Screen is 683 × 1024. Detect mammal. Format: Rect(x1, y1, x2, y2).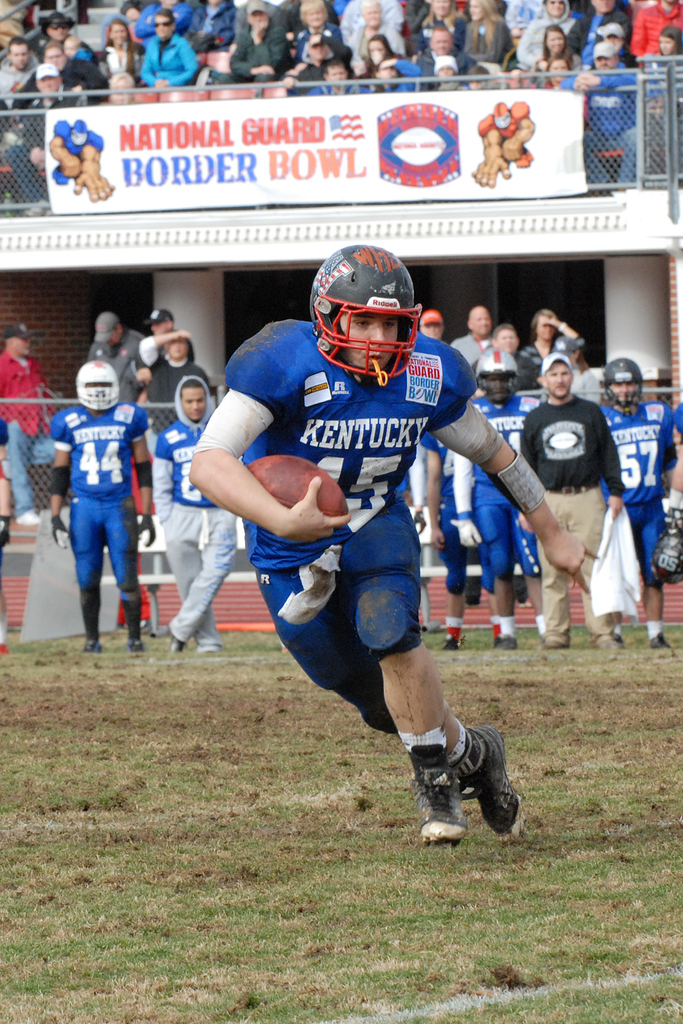
Rect(422, 307, 443, 344).
